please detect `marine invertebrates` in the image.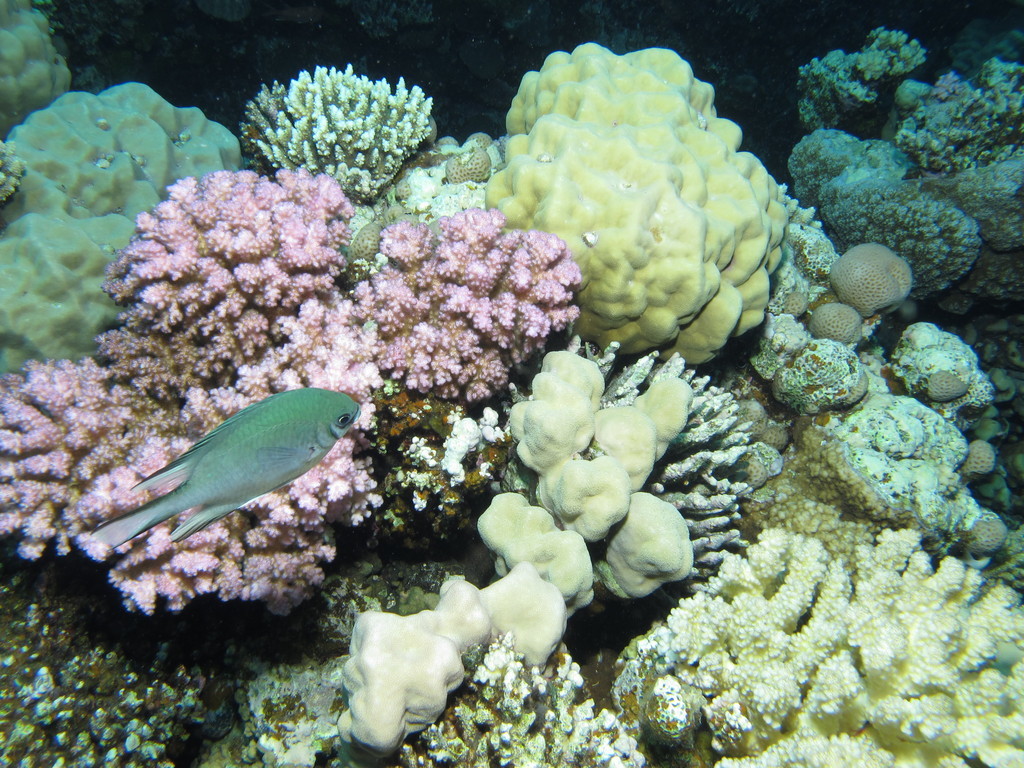
bbox=[771, 12, 923, 138].
